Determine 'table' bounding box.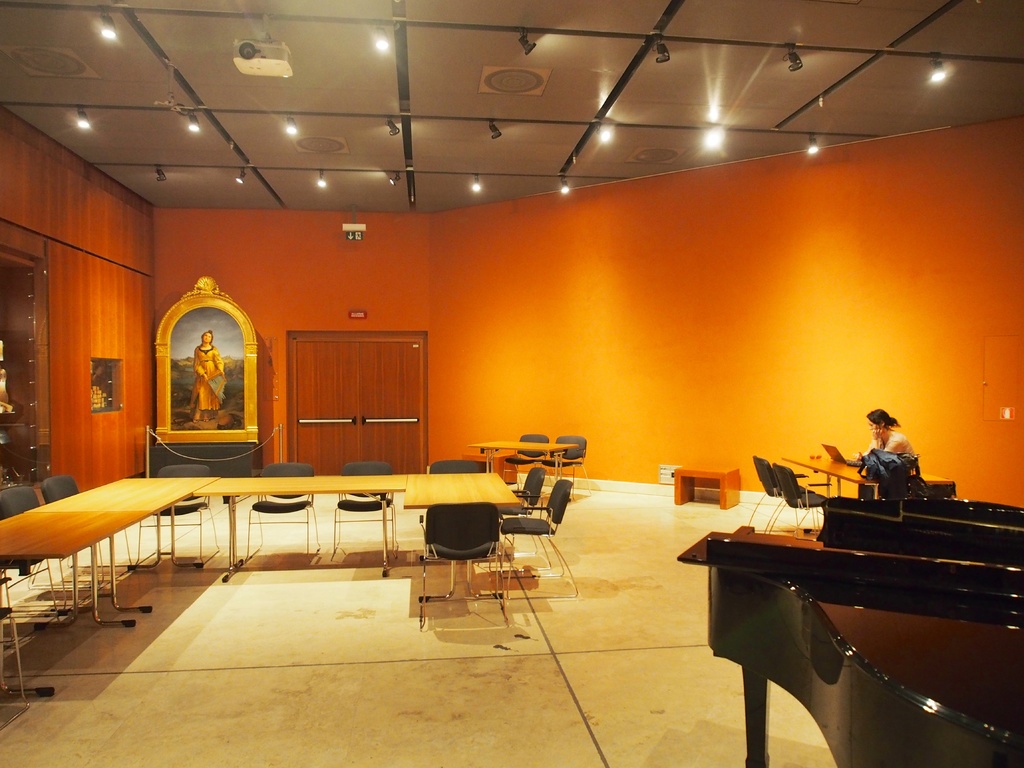
Determined: 781,454,955,512.
